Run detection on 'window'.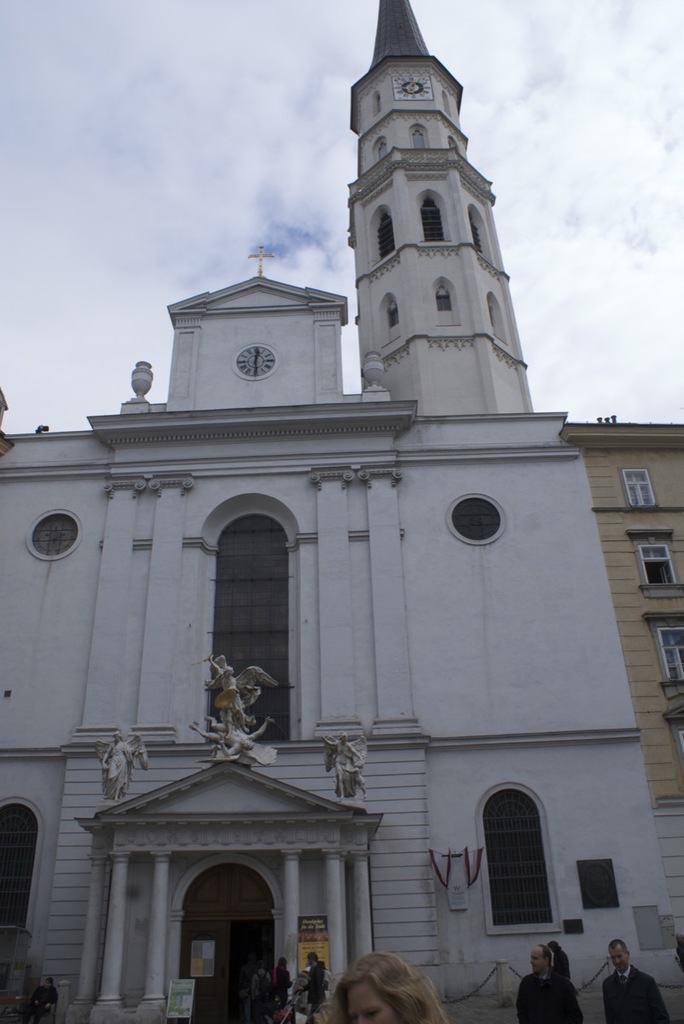
Result: crop(0, 791, 45, 990).
